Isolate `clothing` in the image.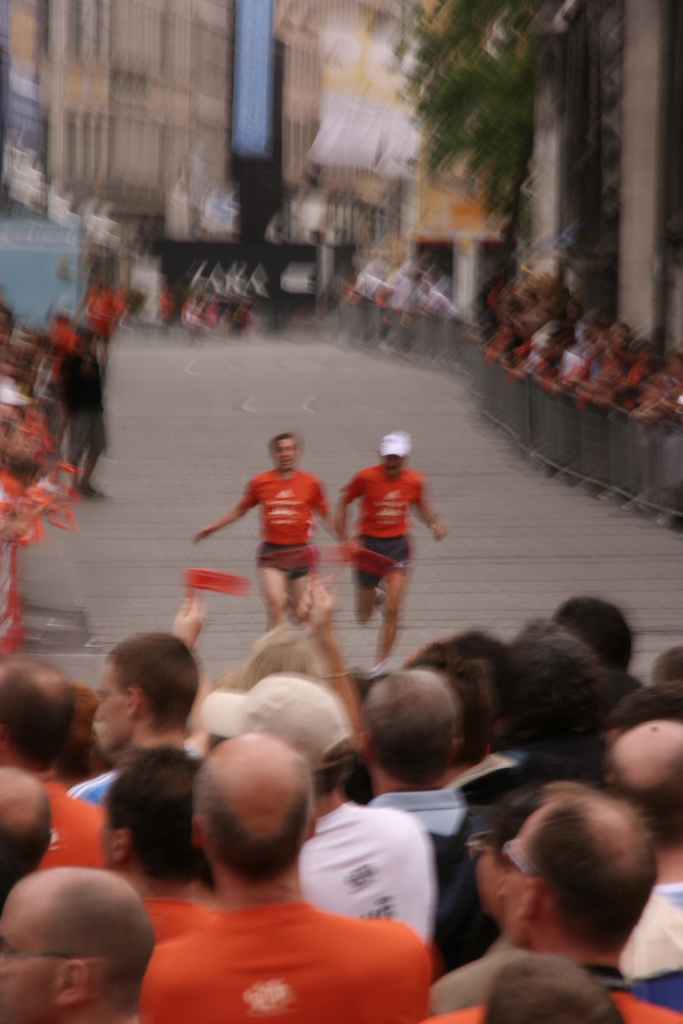
Isolated region: {"x1": 359, "y1": 783, "x2": 511, "y2": 979}.
